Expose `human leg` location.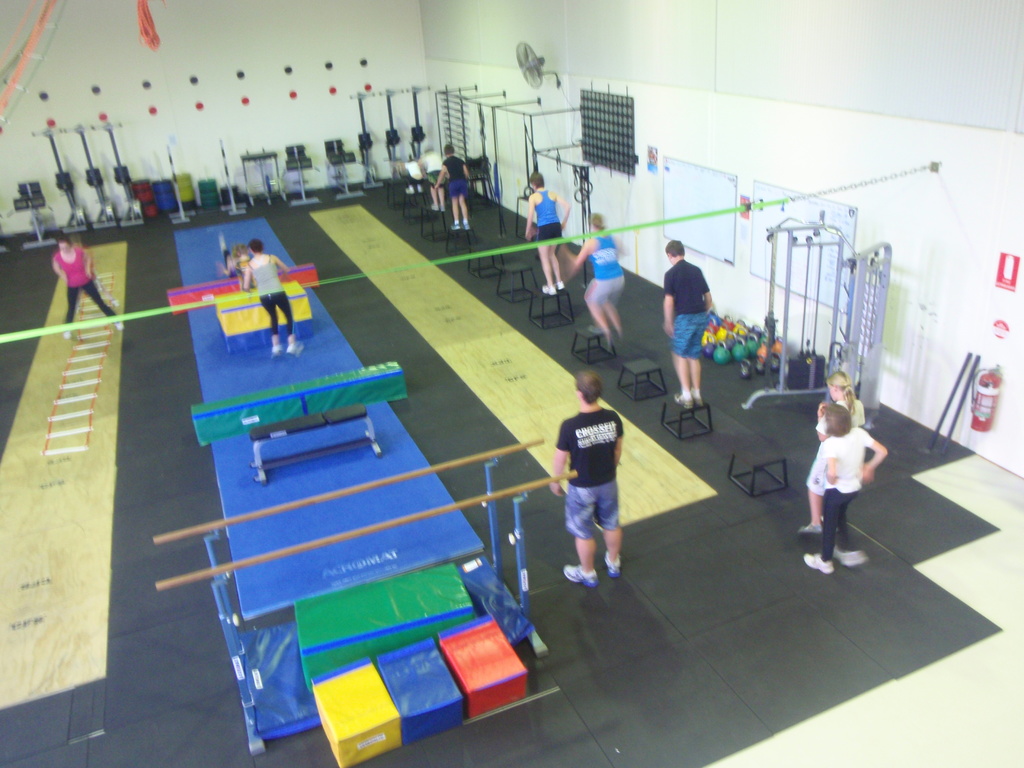
Exposed at {"x1": 799, "y1": 490, "x2": 861, "y2": 572}.
